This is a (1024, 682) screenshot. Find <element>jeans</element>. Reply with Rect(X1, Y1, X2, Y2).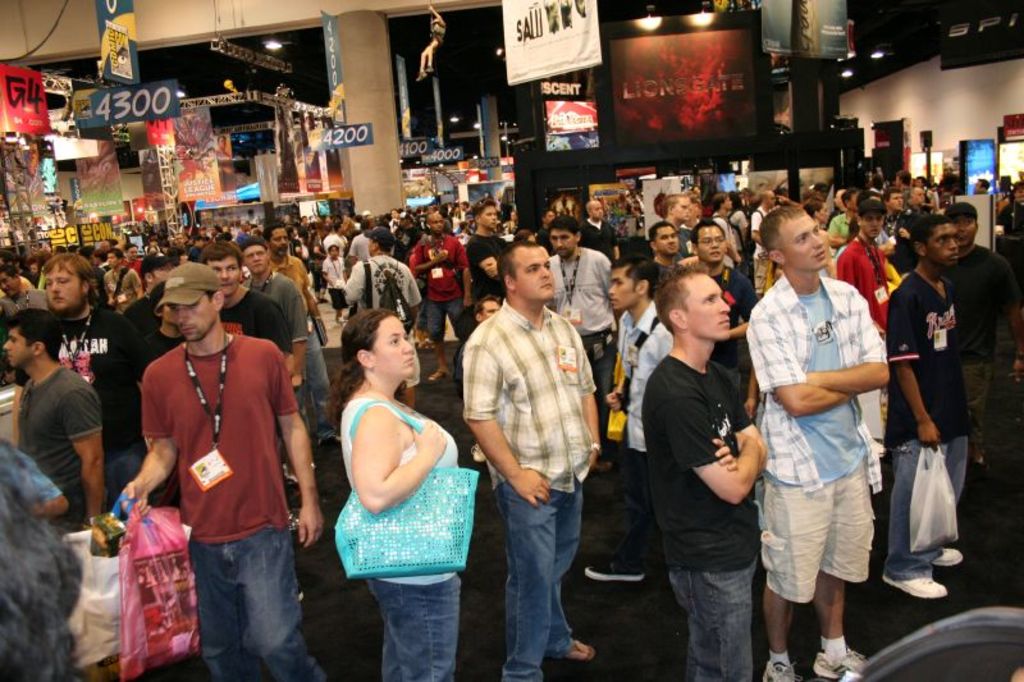
Rect(297, 319, 330, 409).
